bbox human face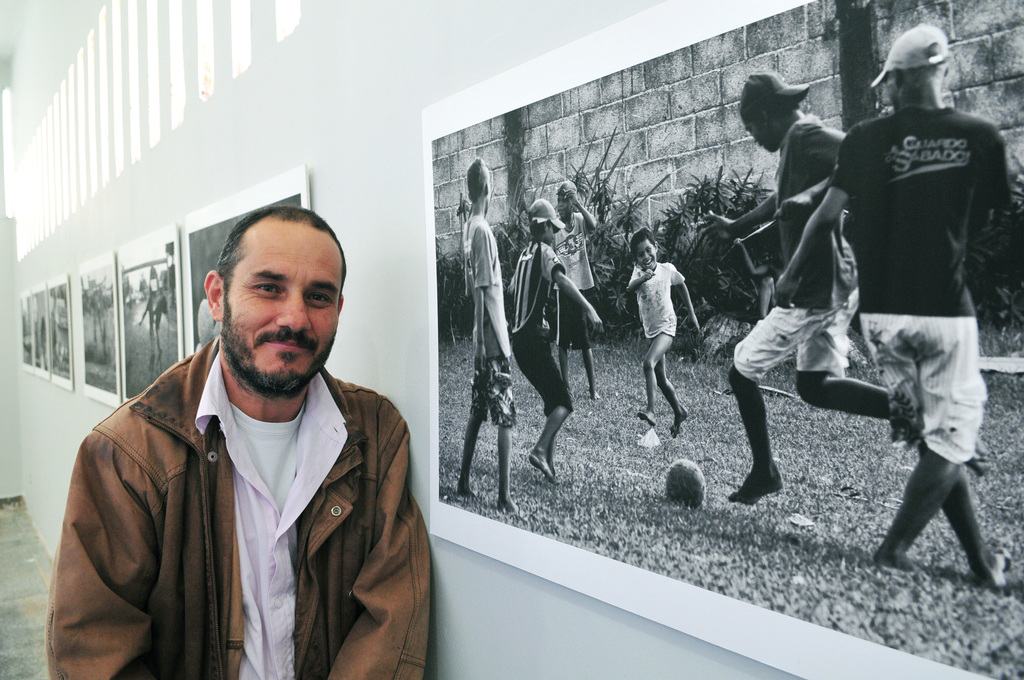
(x1=742, y1=118, x2=779, y2=153)
